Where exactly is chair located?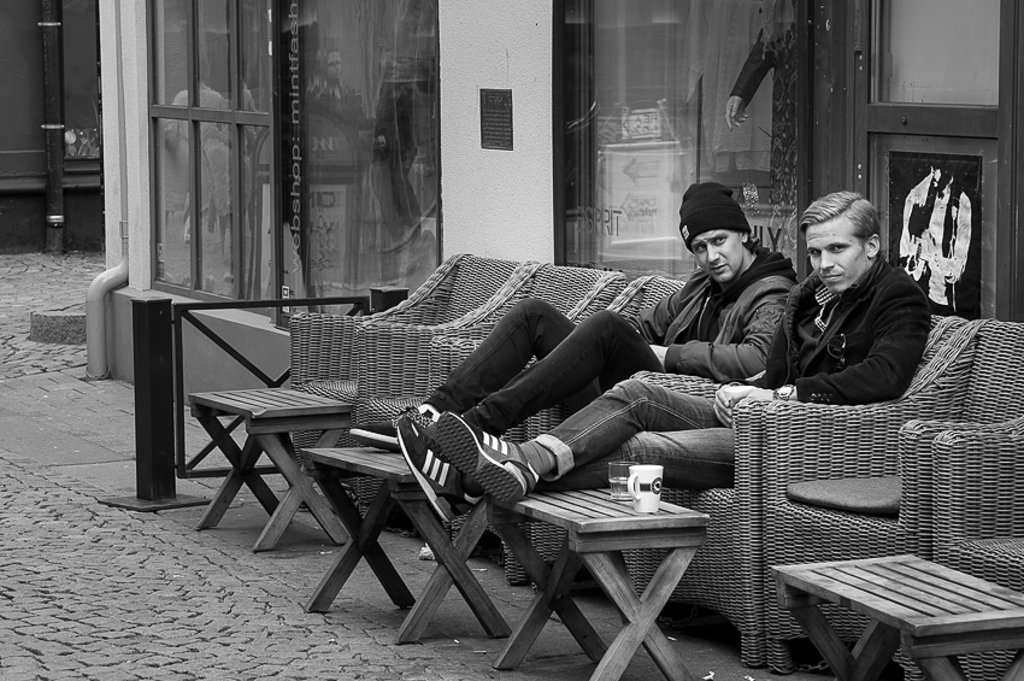
Its bounding box is rect(348, 263, 629, 545).
